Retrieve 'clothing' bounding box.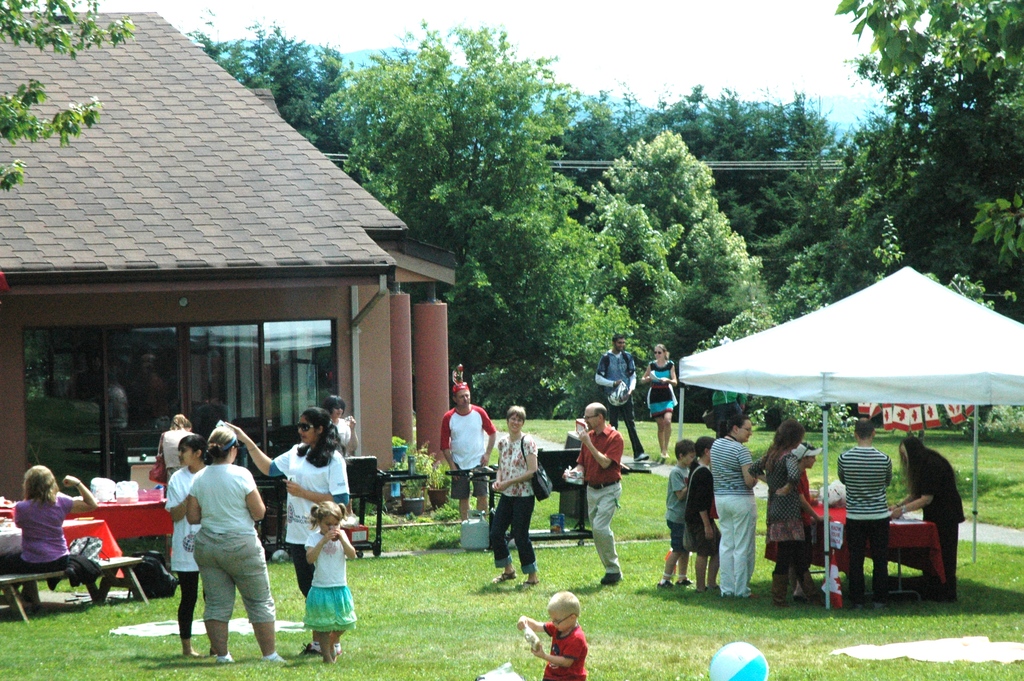
Bounding box: rect(573, 420, 623, 576).
